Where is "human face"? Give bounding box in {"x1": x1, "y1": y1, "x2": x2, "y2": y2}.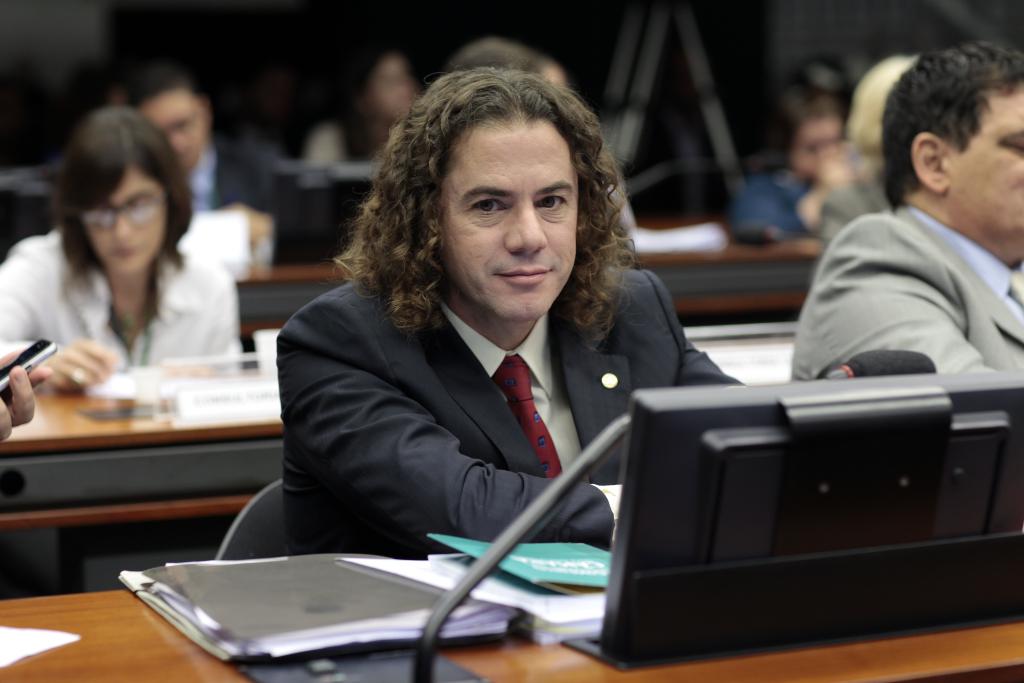
{"x1": 791, "y1": 120, "x2": 847, "y2": 176}.
